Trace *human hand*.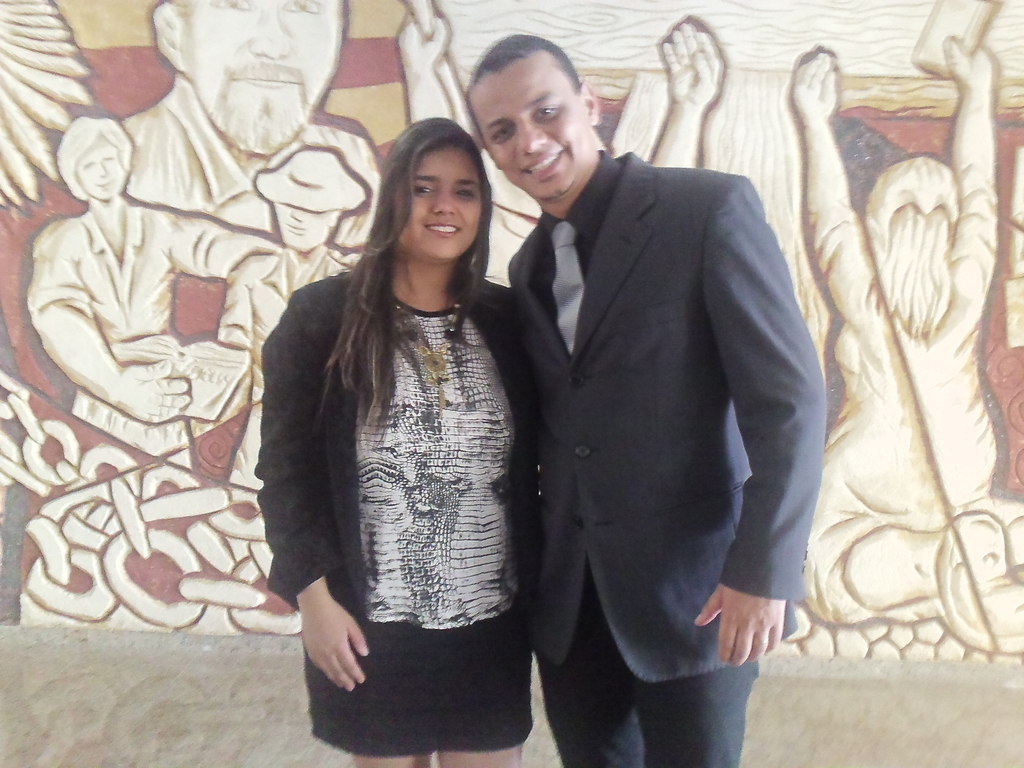
Traced to BBox(941, 29, 998, 88).
